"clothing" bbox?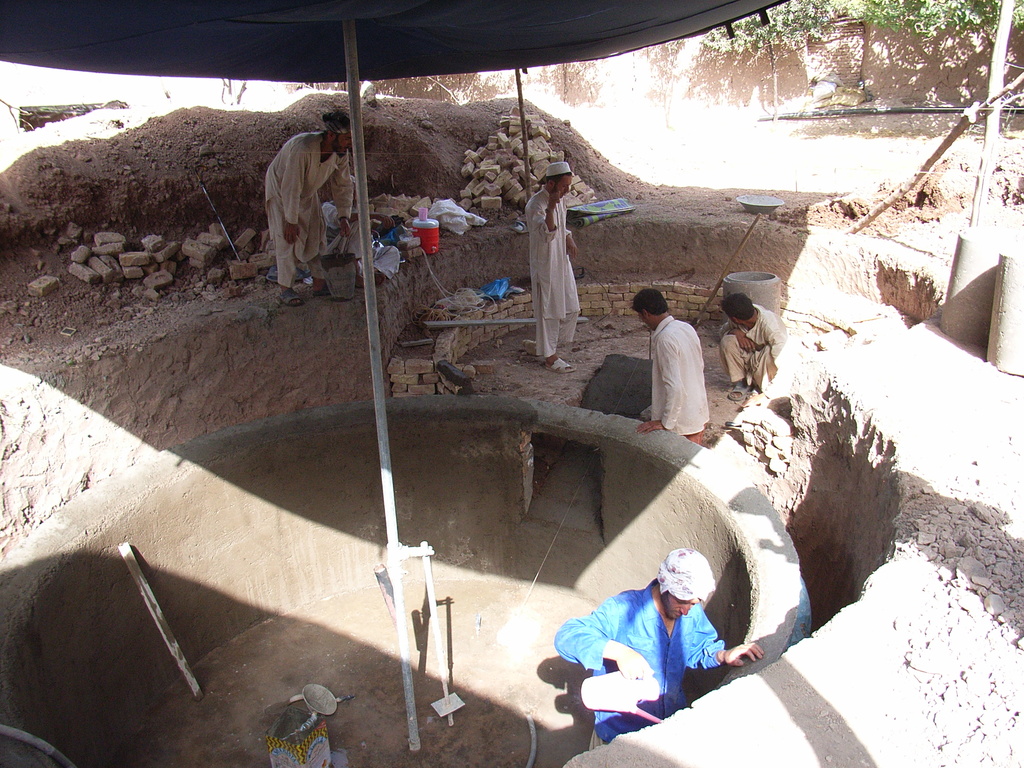
(722,303,794,393)
